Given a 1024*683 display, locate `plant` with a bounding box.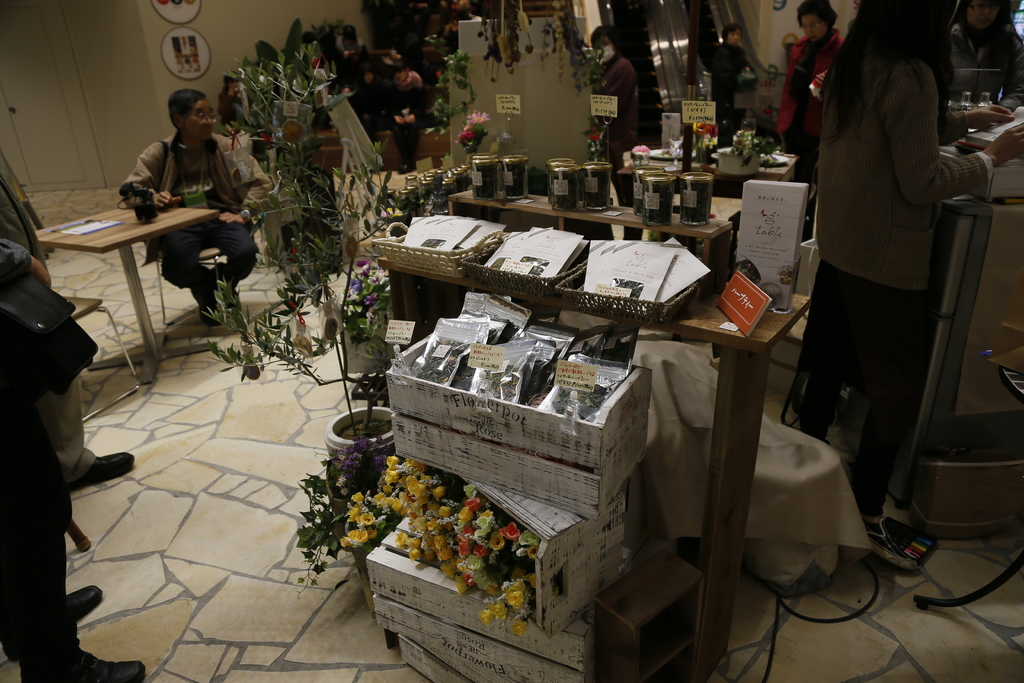
Located: x1=424 y1=31 x2=479 y2=132.
